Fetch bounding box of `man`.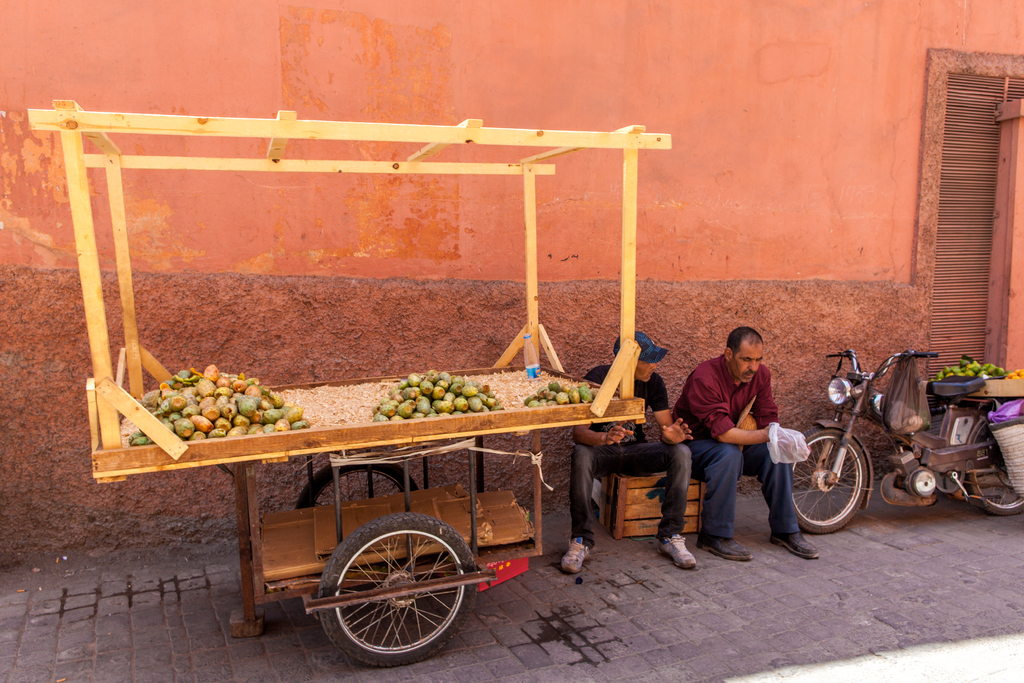
Bbox: locate(673, 325, 822, 559).
